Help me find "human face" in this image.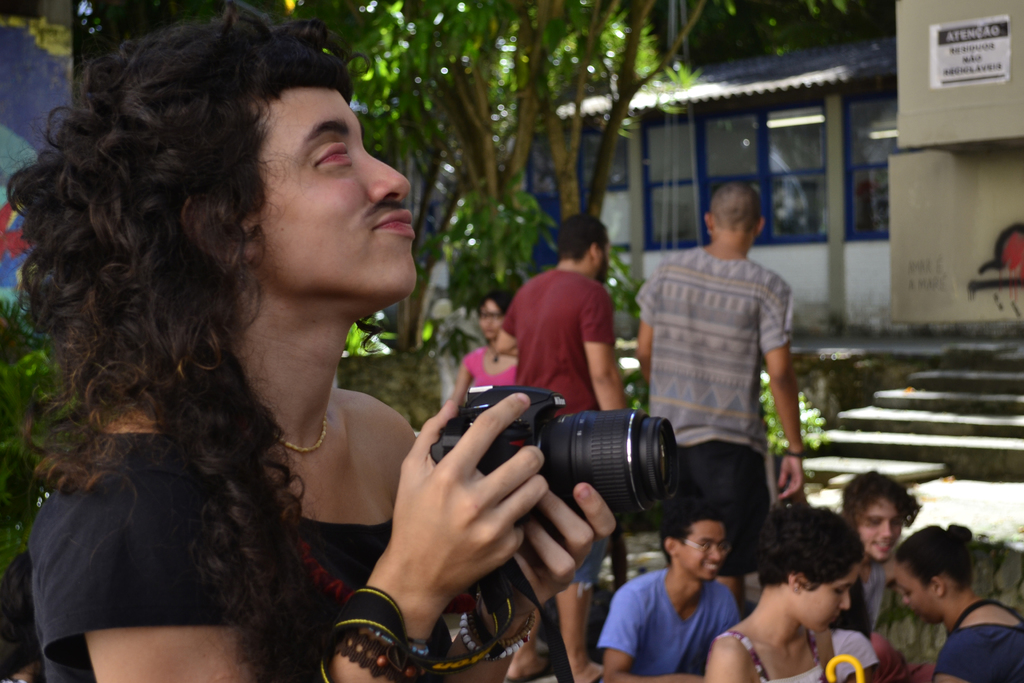
Found it: [x1=678, y1=525, x2=725, y2=582].
